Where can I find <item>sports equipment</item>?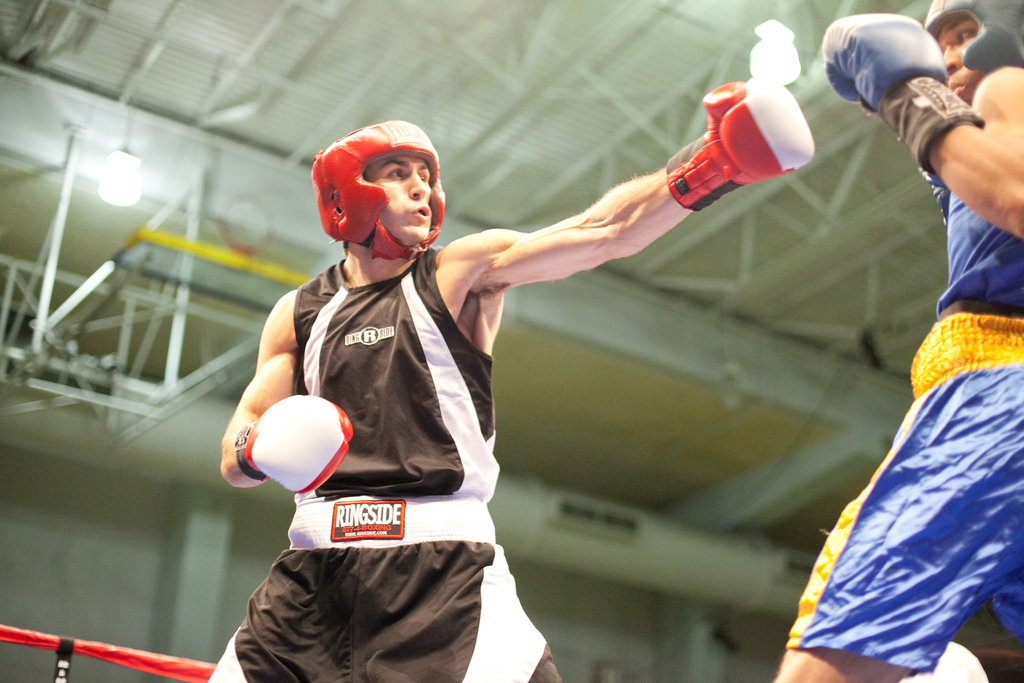
You can find it at 828, 15, 986, 179.
